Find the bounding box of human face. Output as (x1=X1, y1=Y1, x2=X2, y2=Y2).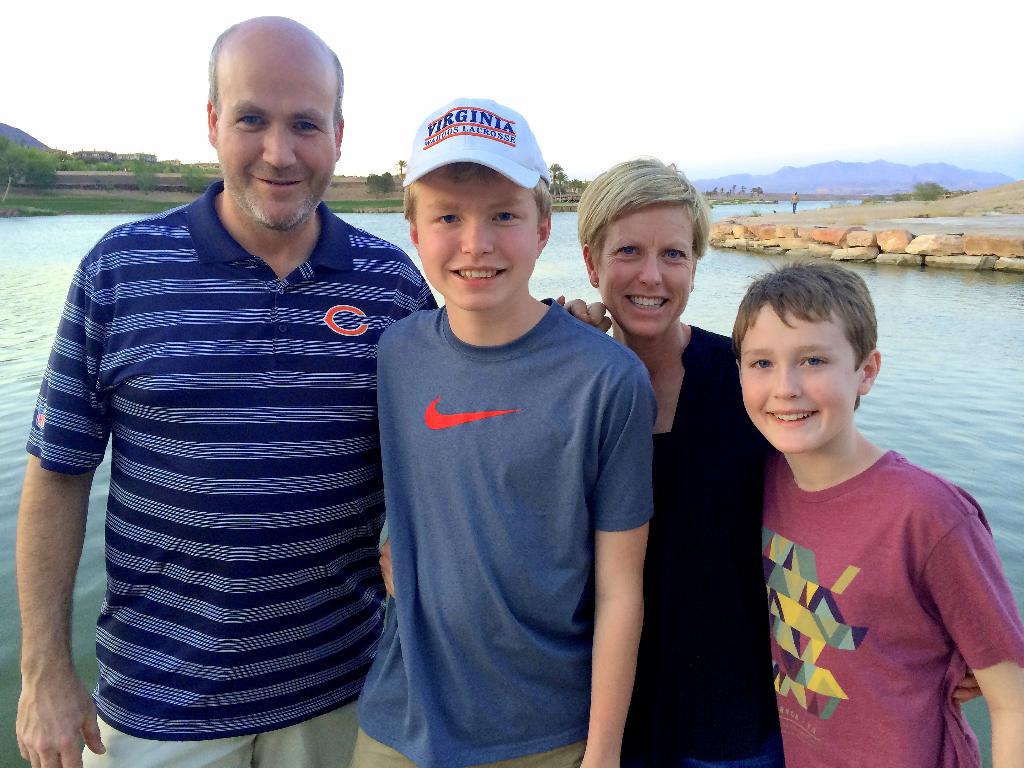
(x1=593, y1=204, x2=691, y2=336).
